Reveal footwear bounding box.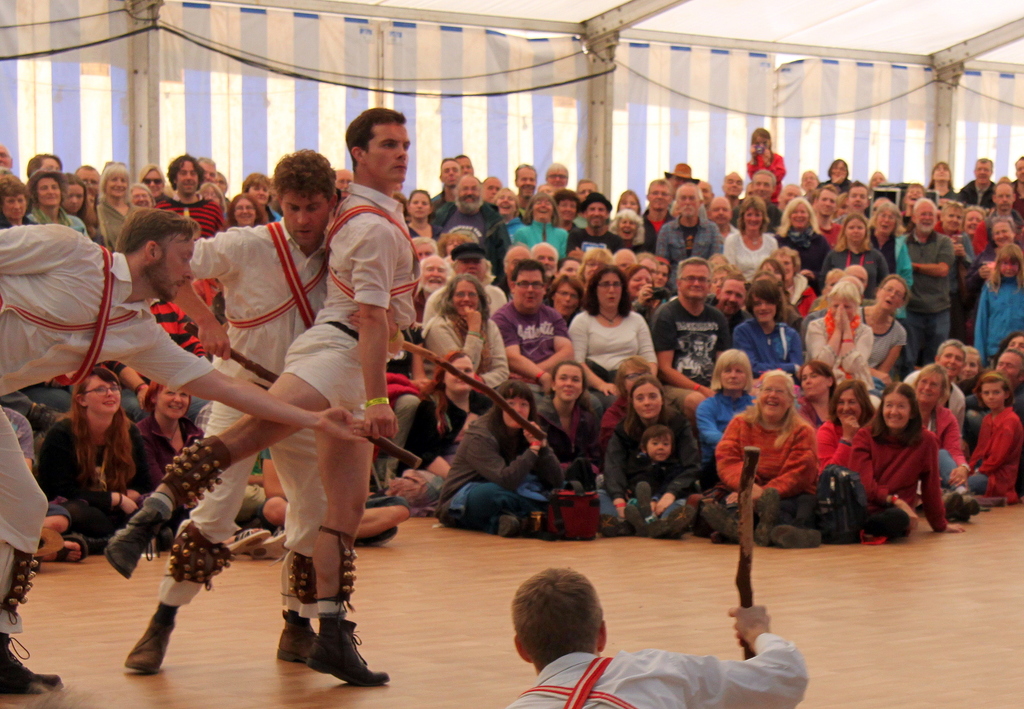
Revealed: x1=307, y1=604, x2=392, y2=685.
